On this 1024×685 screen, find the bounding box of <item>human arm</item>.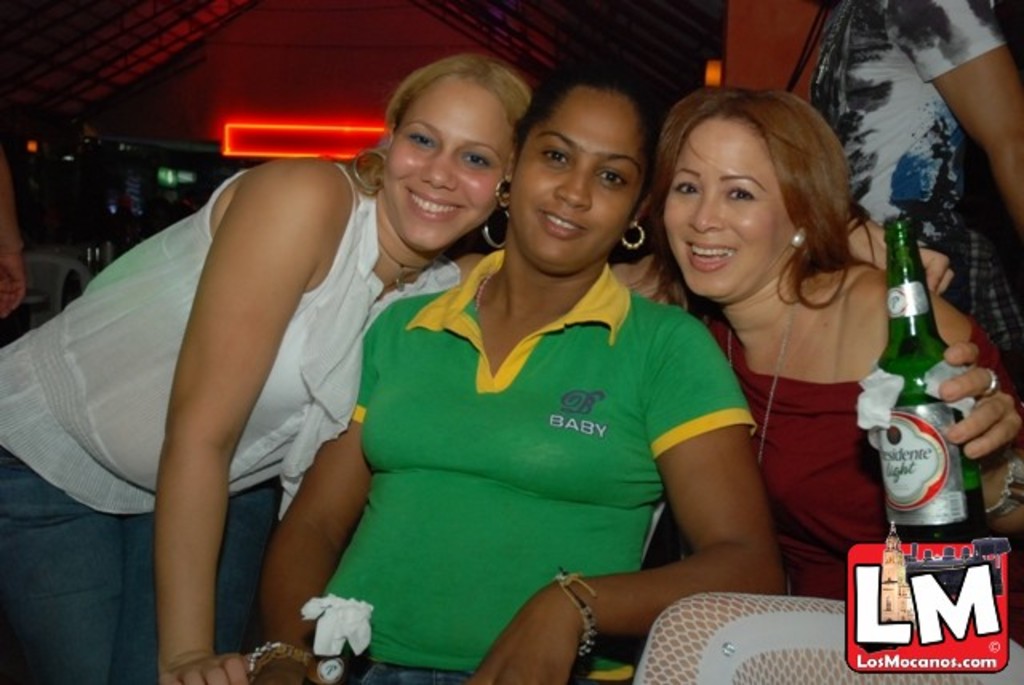
Bounding box: [150,152,358,683].
